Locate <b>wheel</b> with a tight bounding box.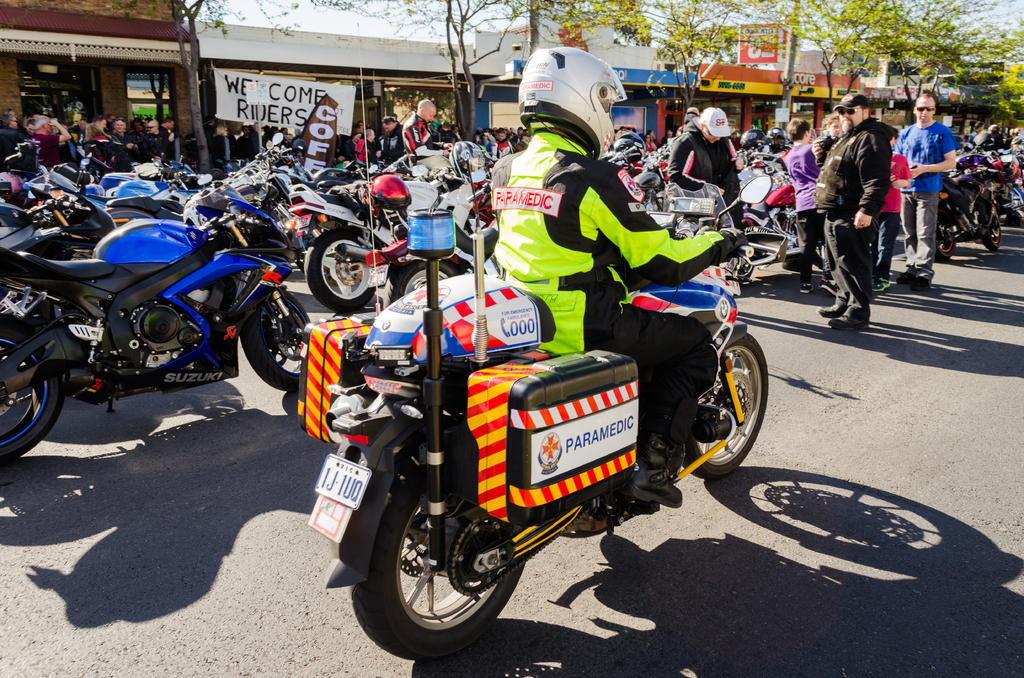
locate(245, 287, 314, 395).
